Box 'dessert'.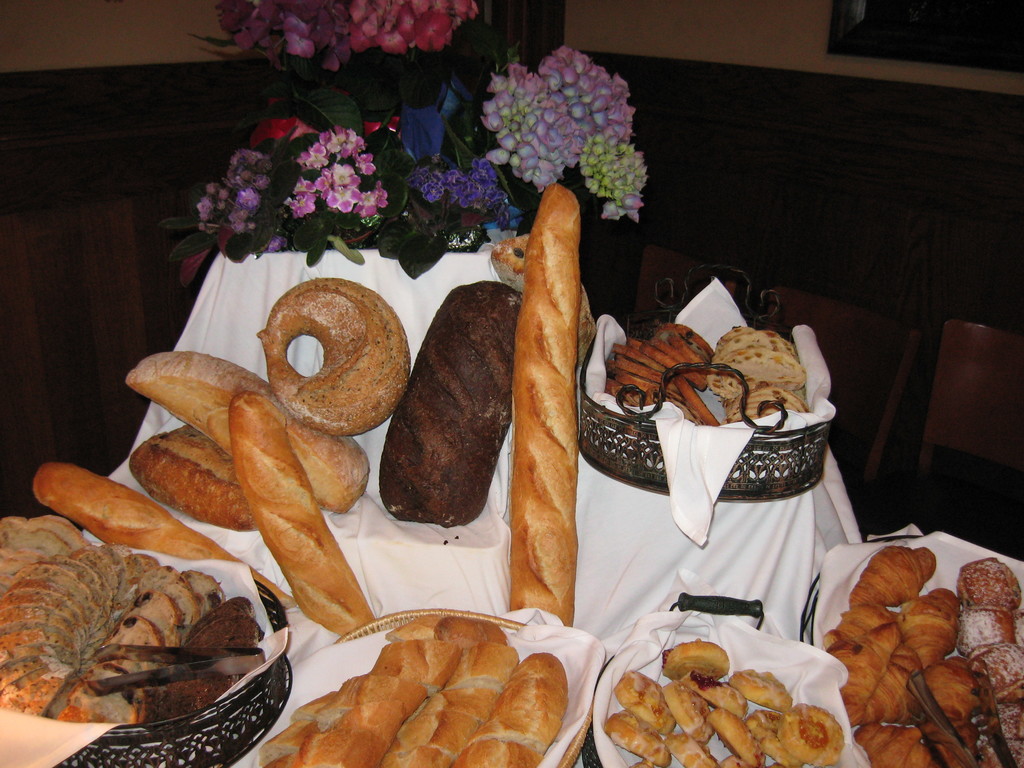
[x1=28, y1=456, x2=227, y2=563].
